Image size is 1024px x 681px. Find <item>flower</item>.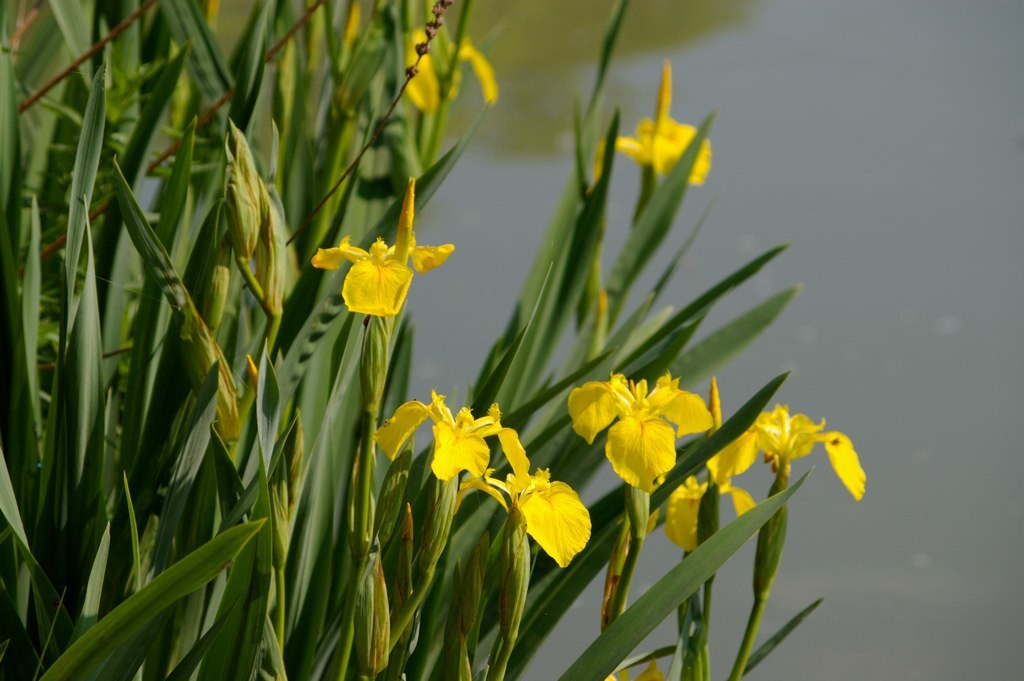
box(612, 117, 713, 183).
